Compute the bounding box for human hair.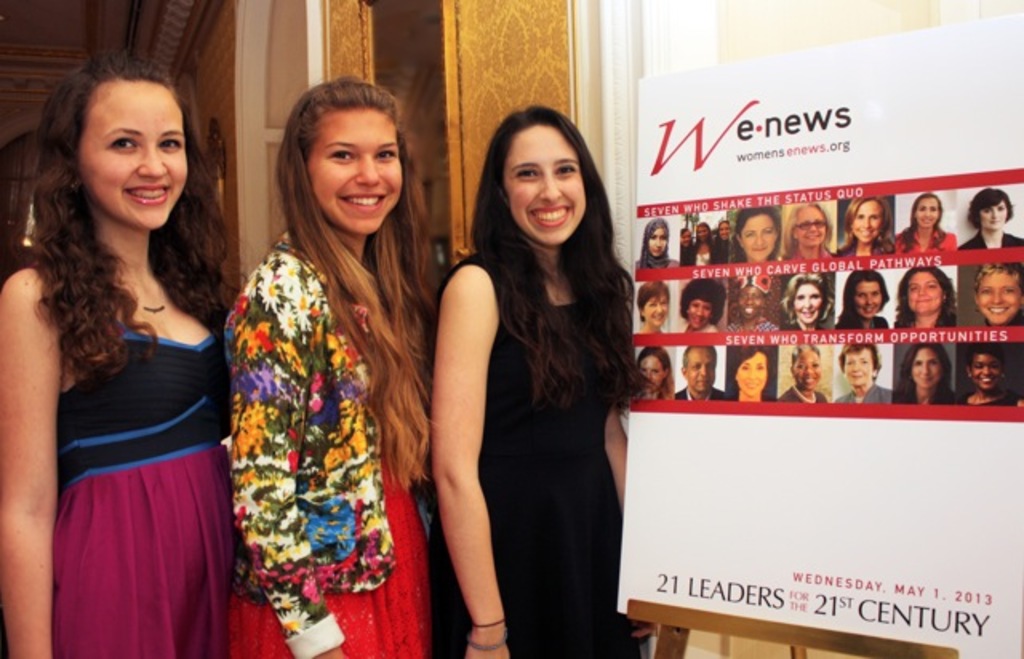
l=968, t=342, r=1008, b=373.
